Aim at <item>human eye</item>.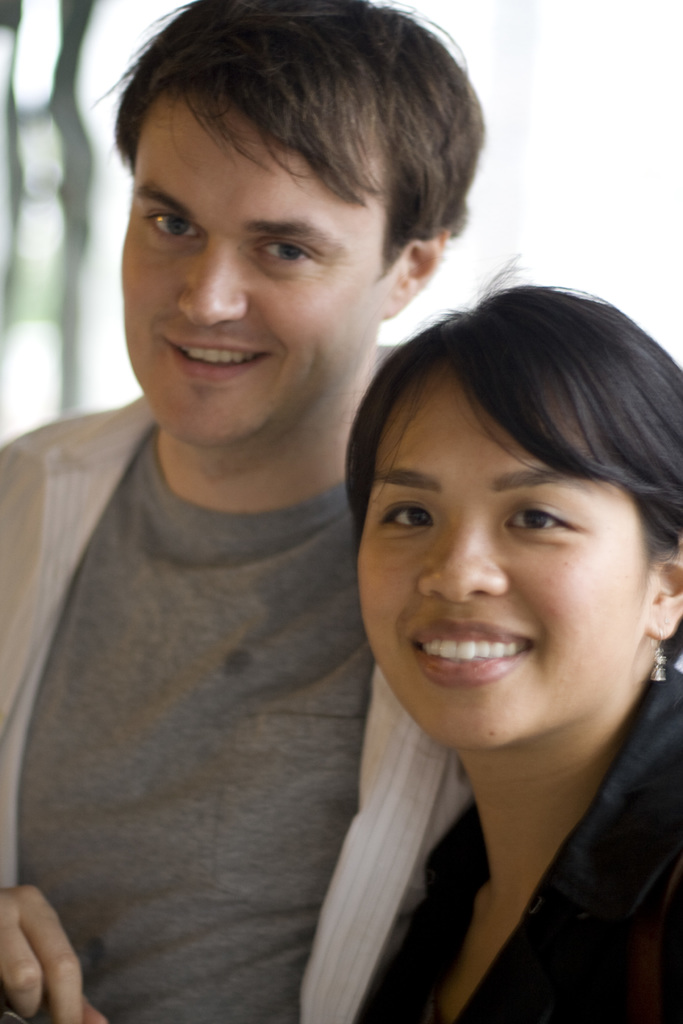
Aimed at bbox=(244, 236, 330, 279).
